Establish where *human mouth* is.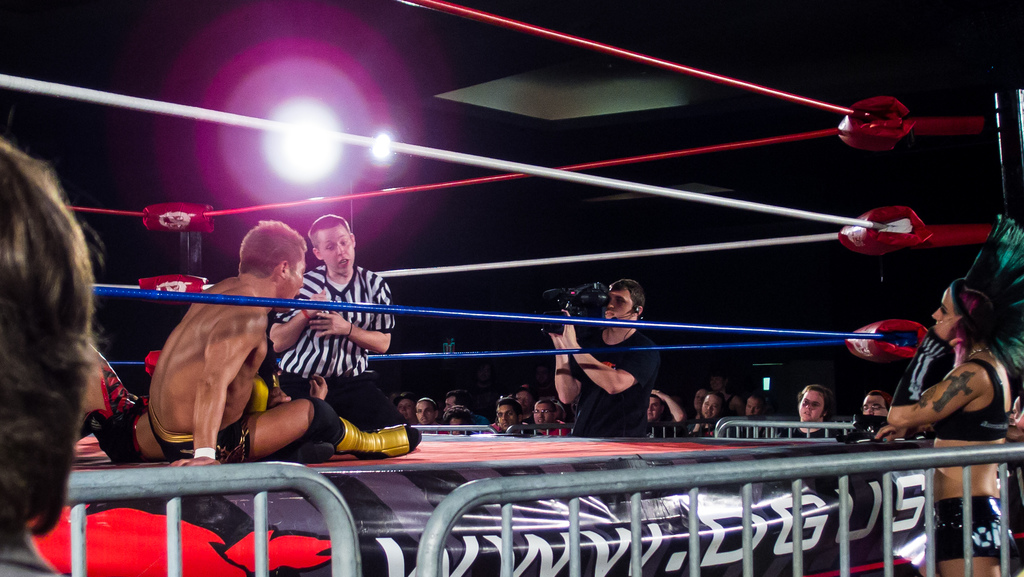
Established at (294, 291, 301, 299).
